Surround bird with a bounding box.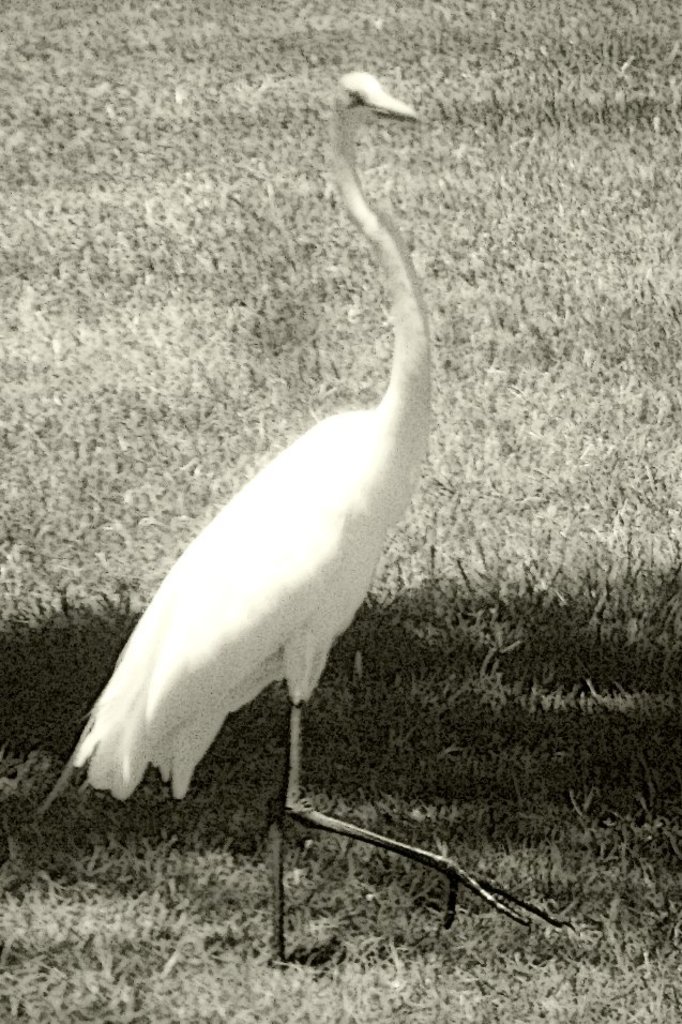
(x1=27, y1=60, x2=597, y2=983).
